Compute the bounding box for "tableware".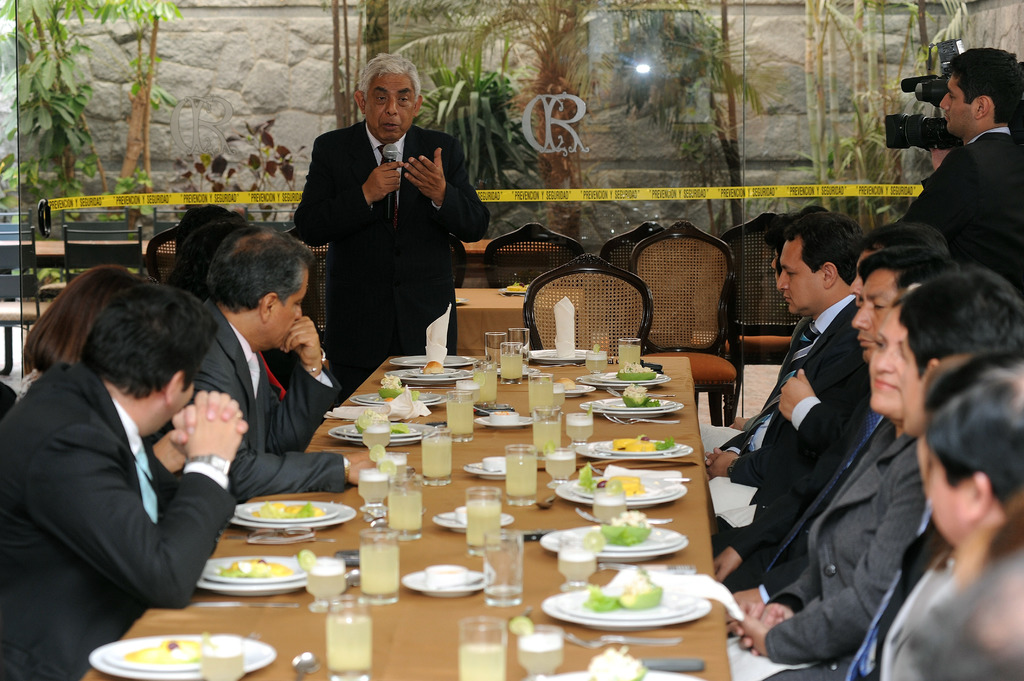
BBox(466, 459, 505, 481).
